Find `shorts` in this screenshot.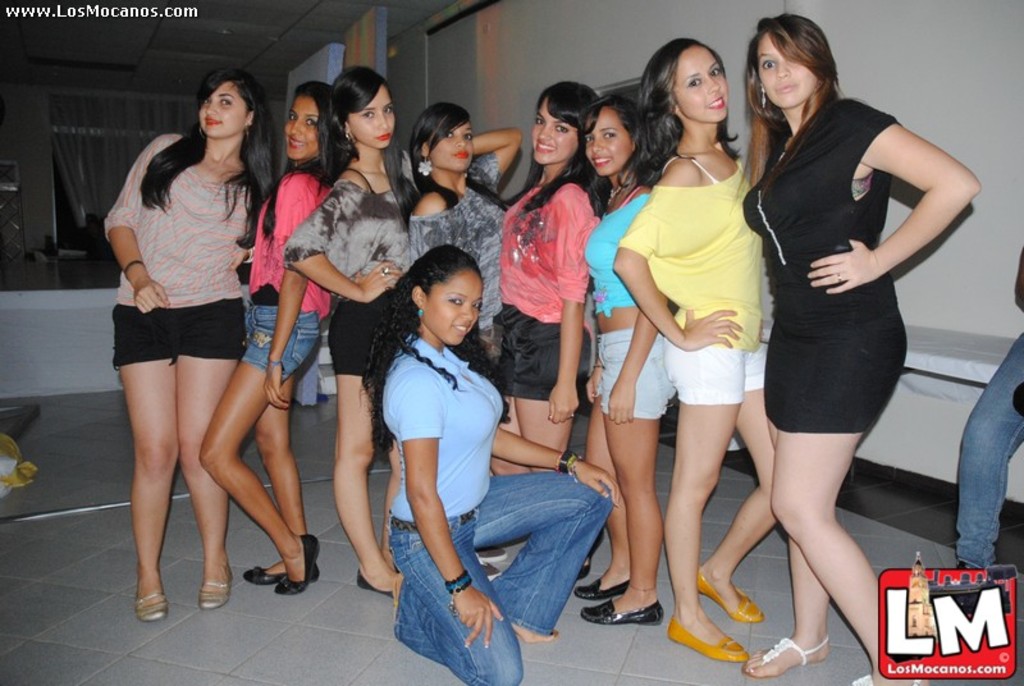
The bounding box for `shorts` is <box>110,307,247,358</box>.
